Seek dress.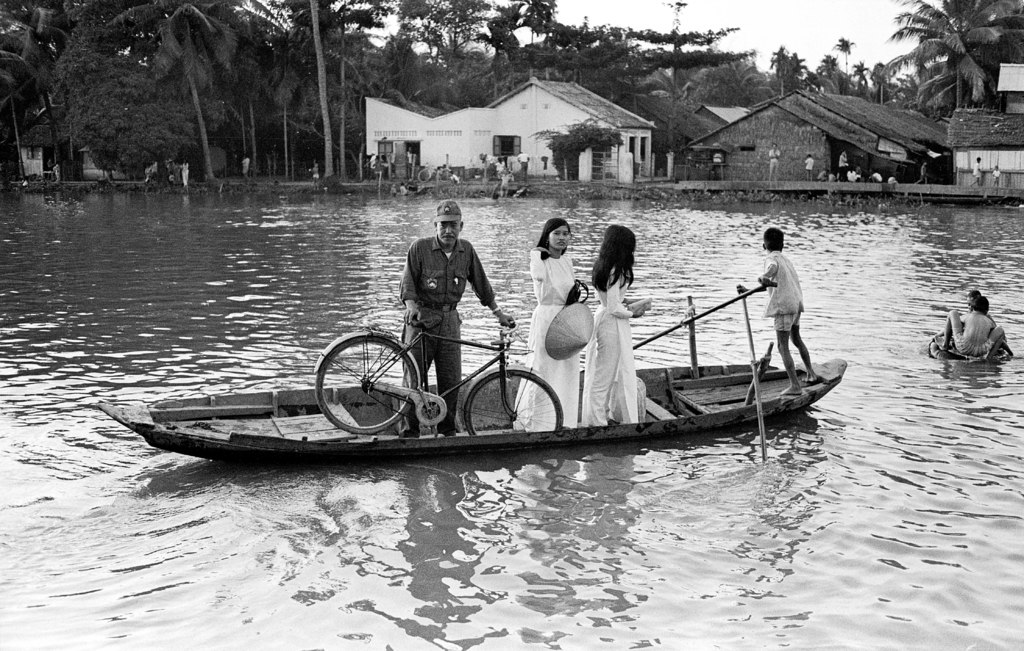
(x1=511, y1=250, x2=575, y2=435).
